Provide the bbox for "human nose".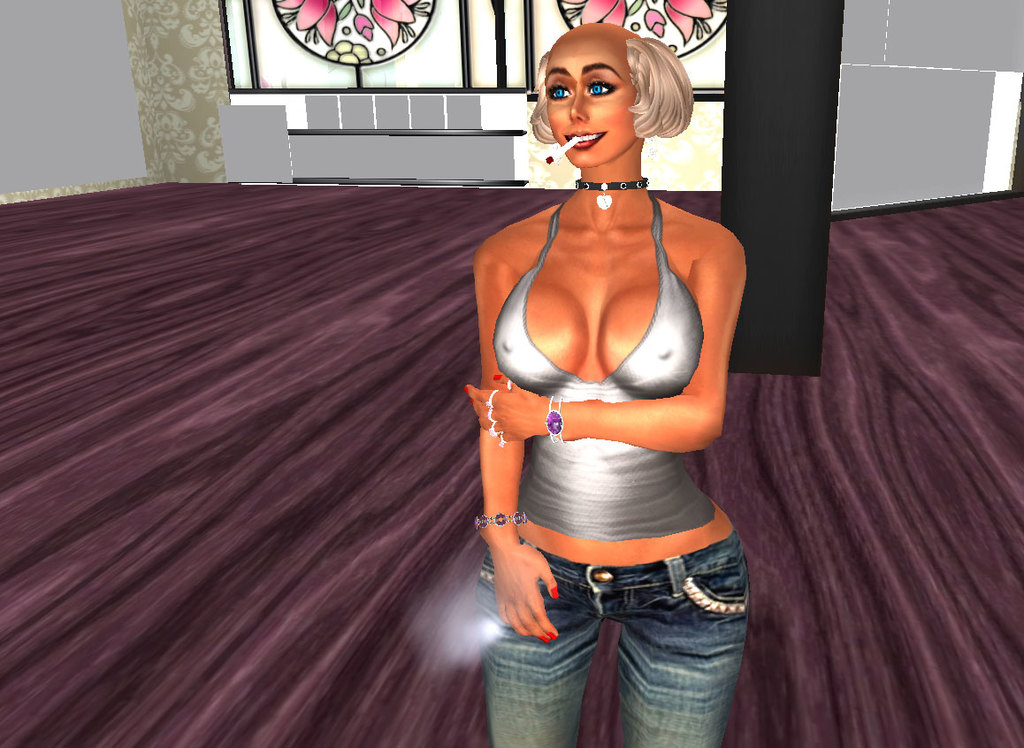
box=[571, 92, 587, 126].
